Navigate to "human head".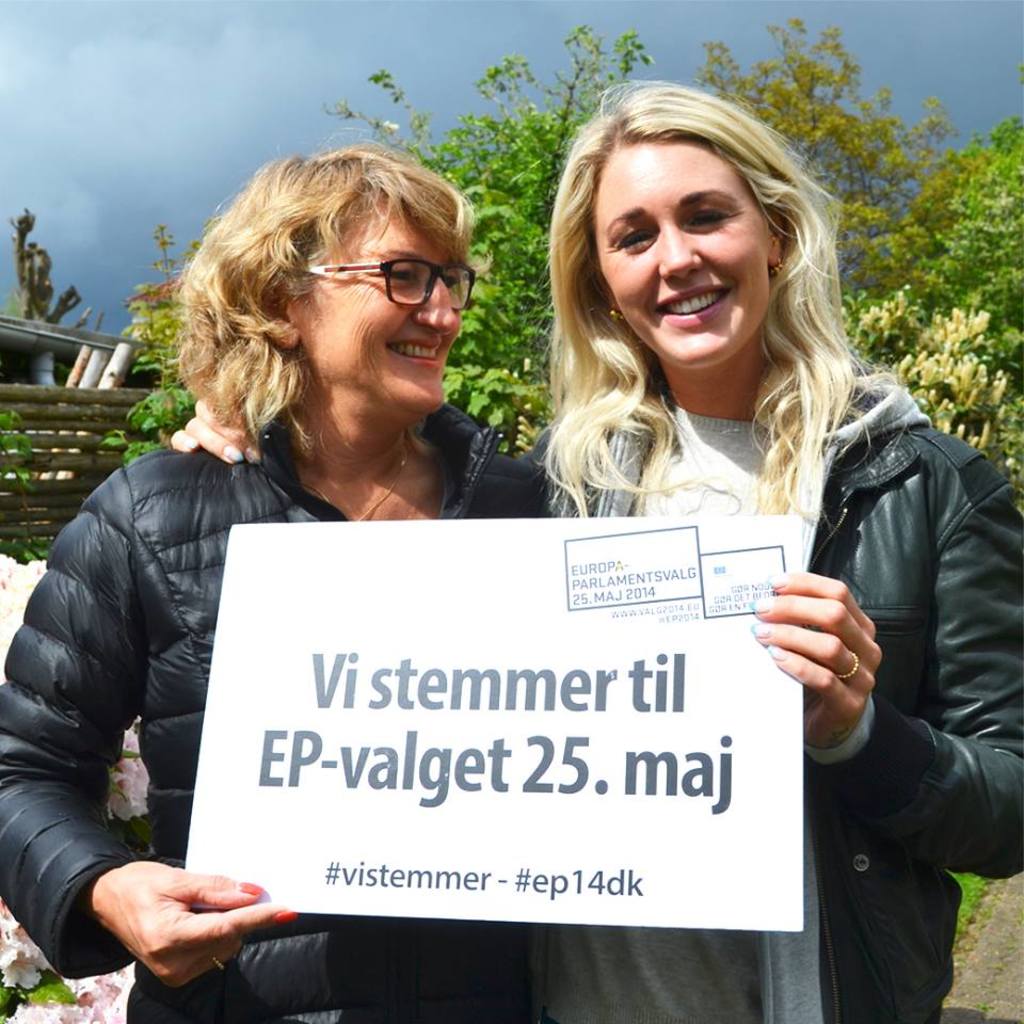
Navigation target: {"left": 556, "top": 84, "right": 833, "bottom": 356}.
